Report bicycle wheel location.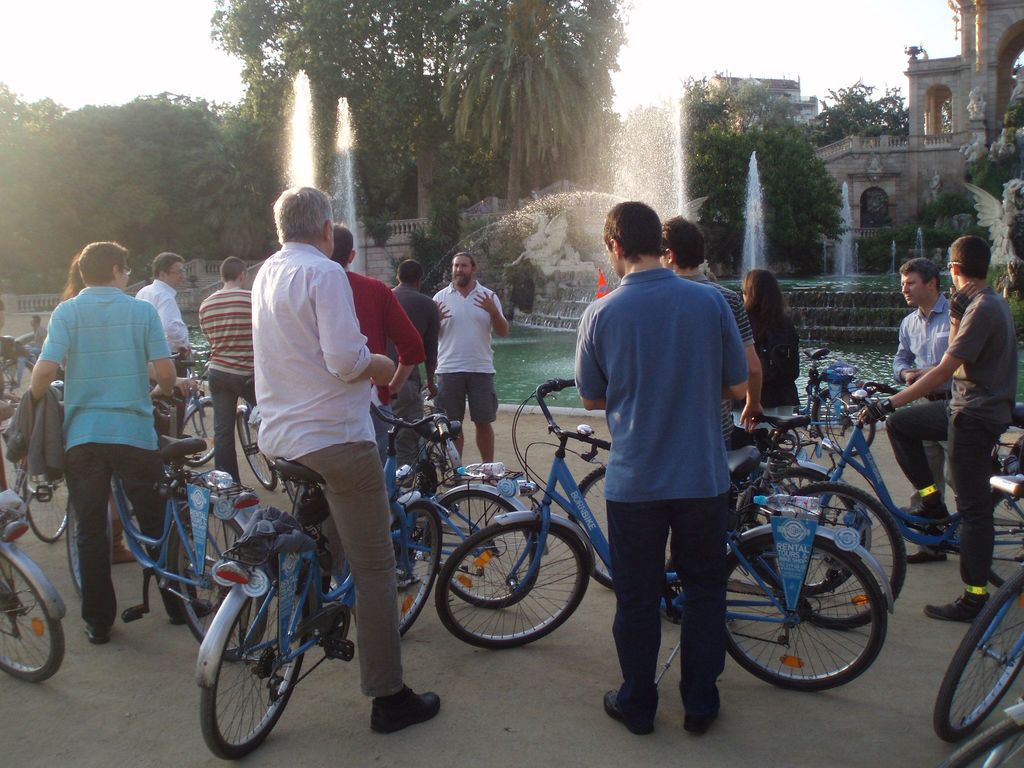
Report: [563, 462, 678, 596].
